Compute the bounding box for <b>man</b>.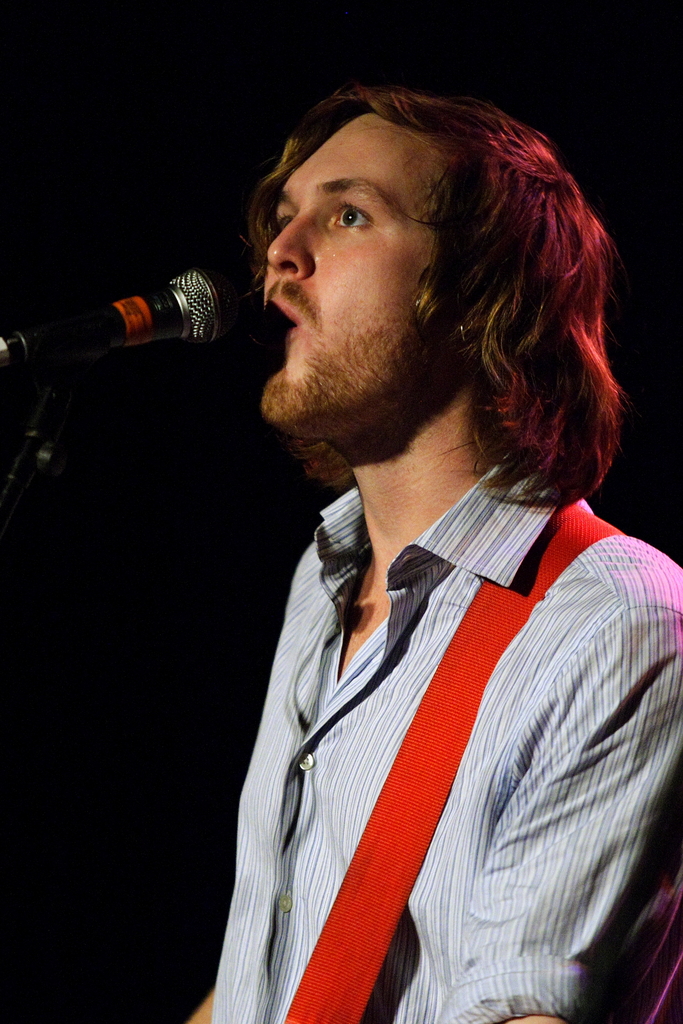
bbox(154, 76, 682, 1004).
